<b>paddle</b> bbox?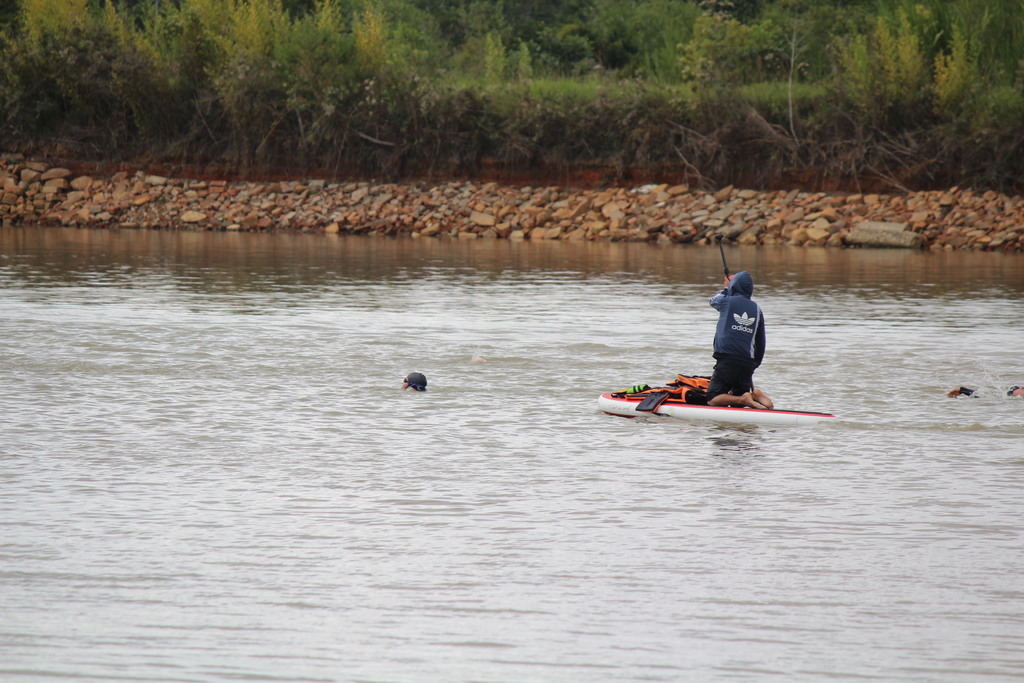
(left=717, top=236, right=752, bottom=390)
